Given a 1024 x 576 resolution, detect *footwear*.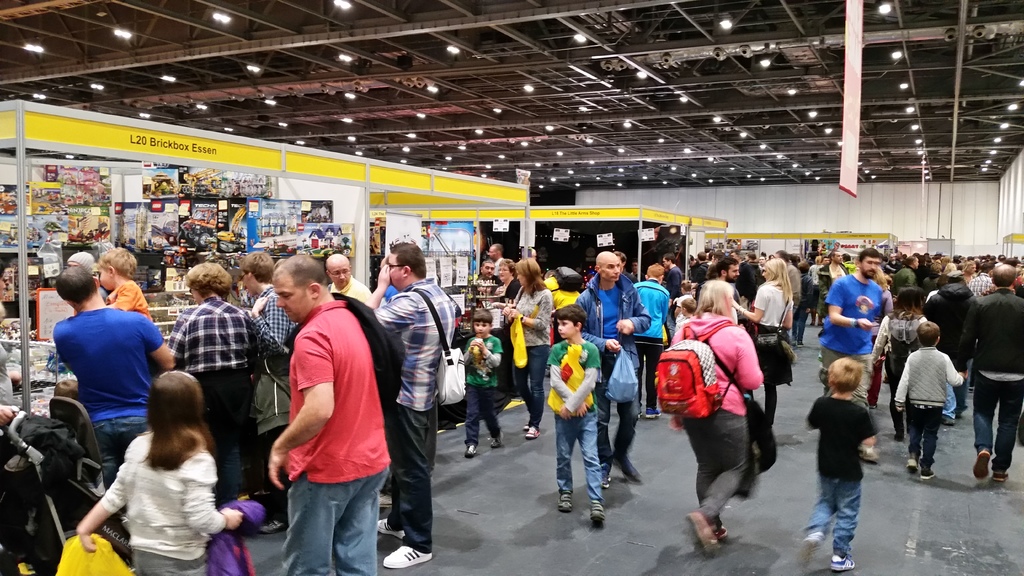
region(644, 408, 662, 422).
